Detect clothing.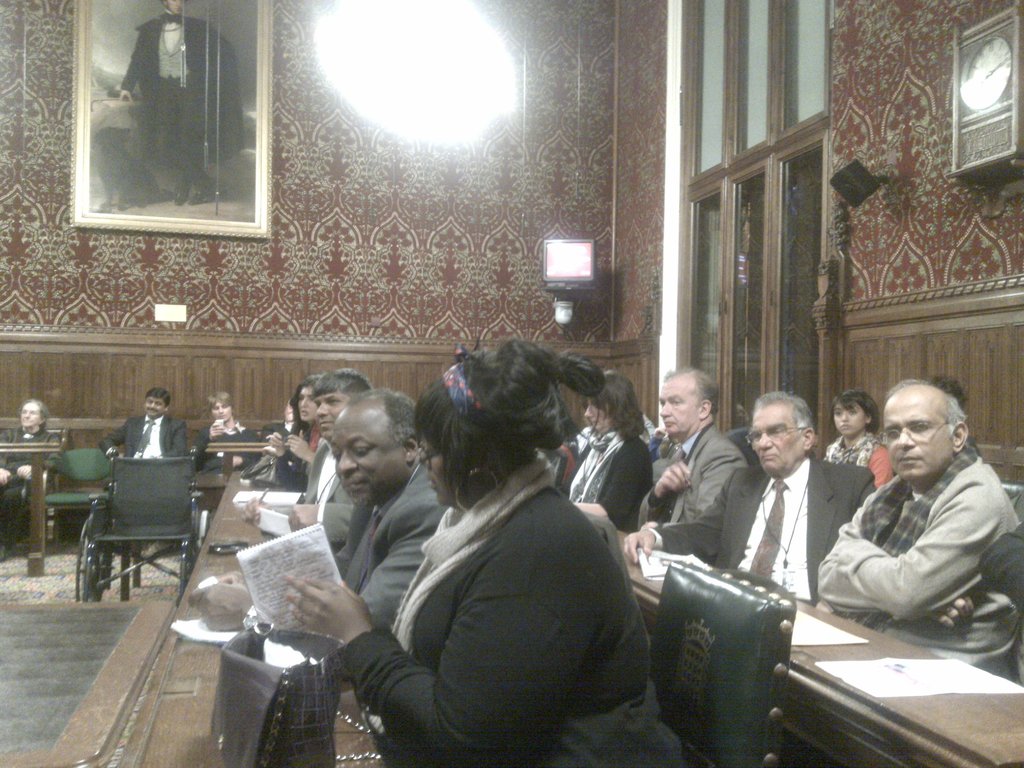
Detected at 812/435/1023/691.
